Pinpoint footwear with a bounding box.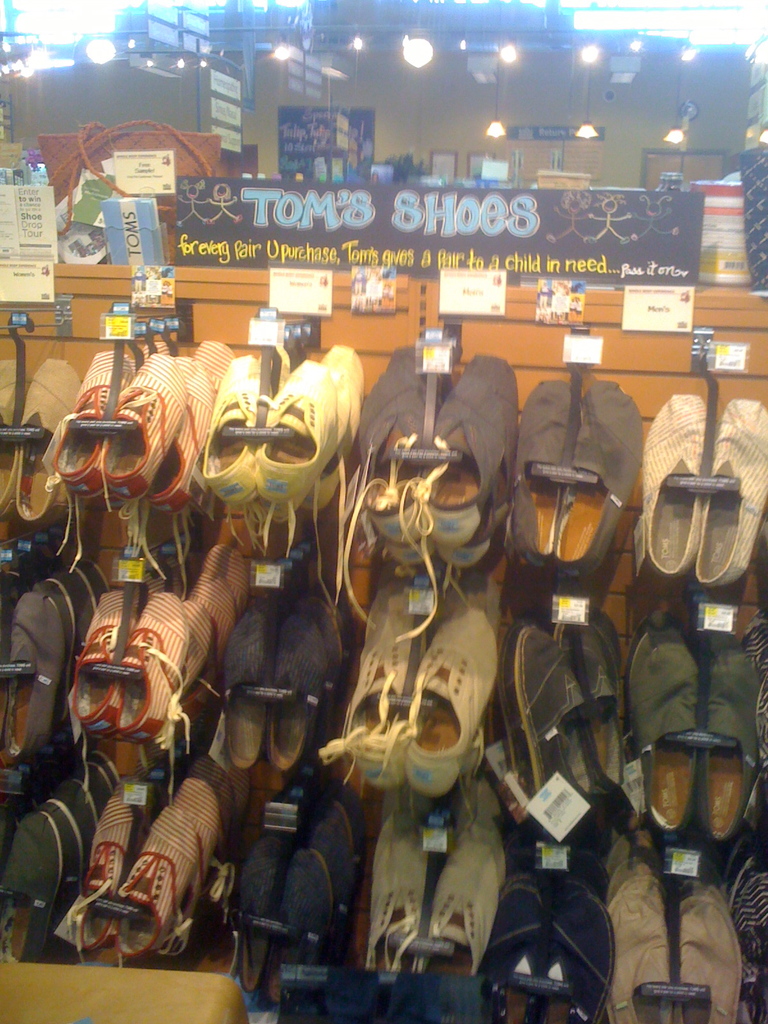
detection(227, 615, 324, 767).
